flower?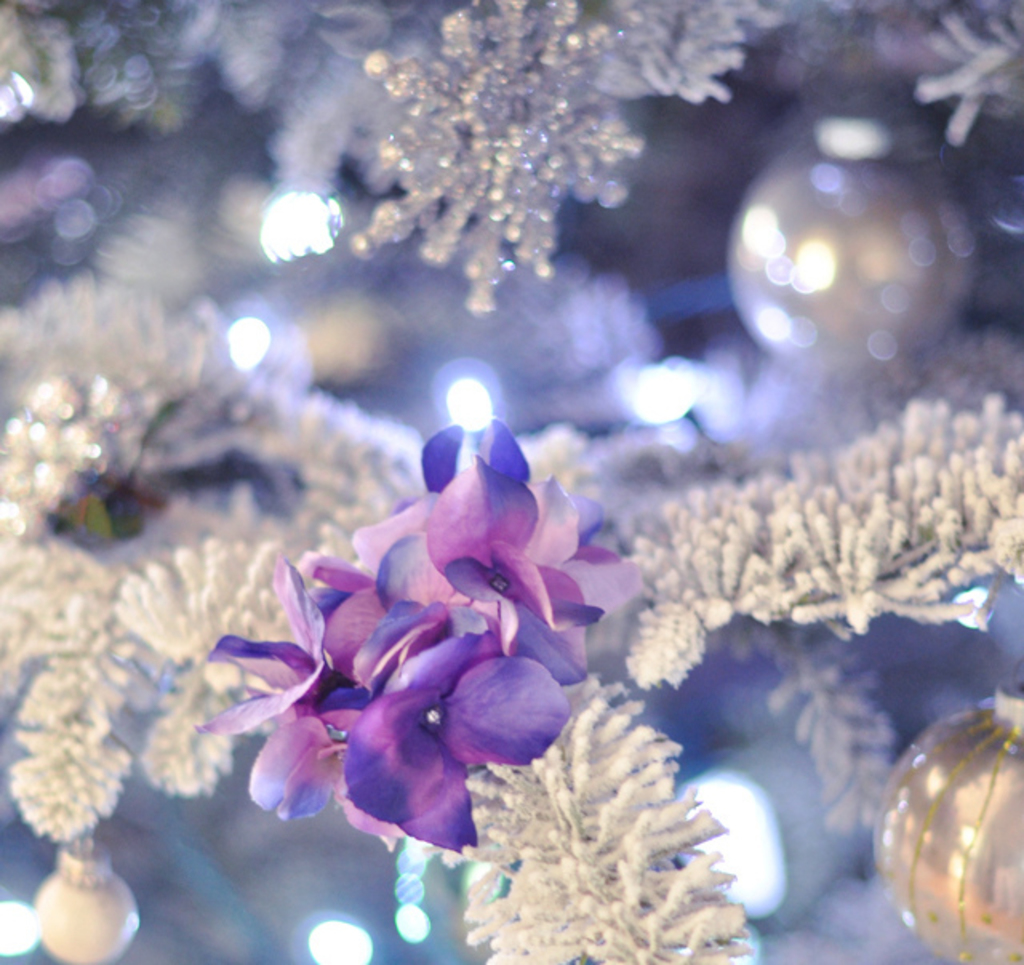
392 387 573 650
